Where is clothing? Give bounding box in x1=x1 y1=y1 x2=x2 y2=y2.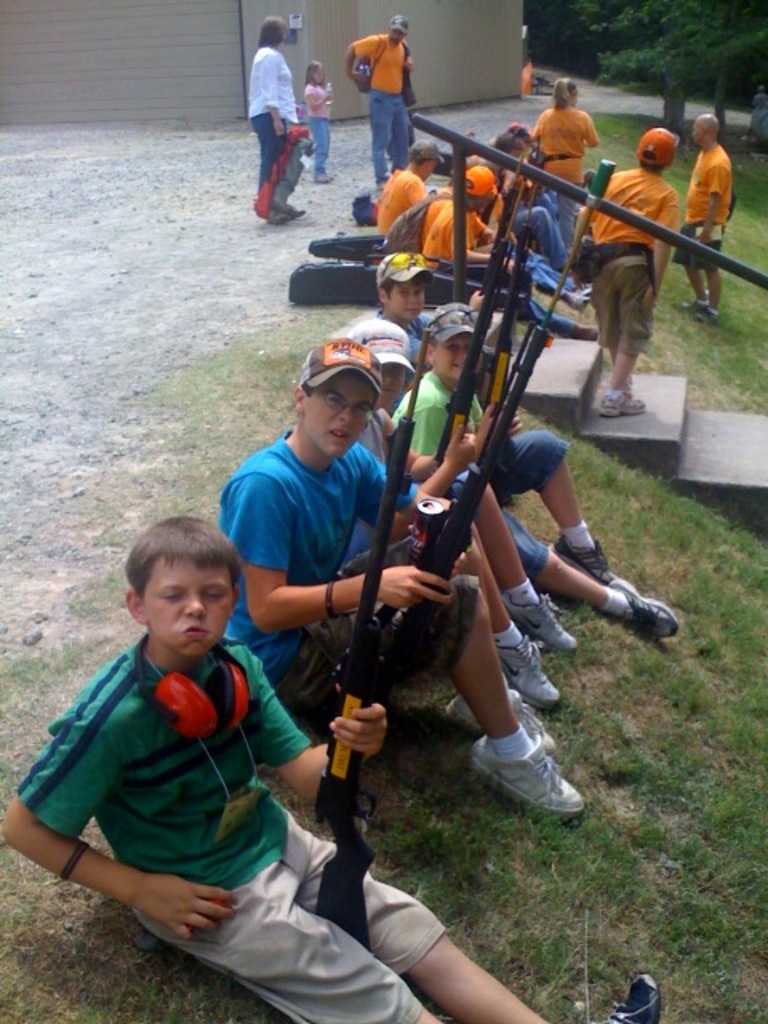
x1=386 y1=358 x2=578 y2=582.
